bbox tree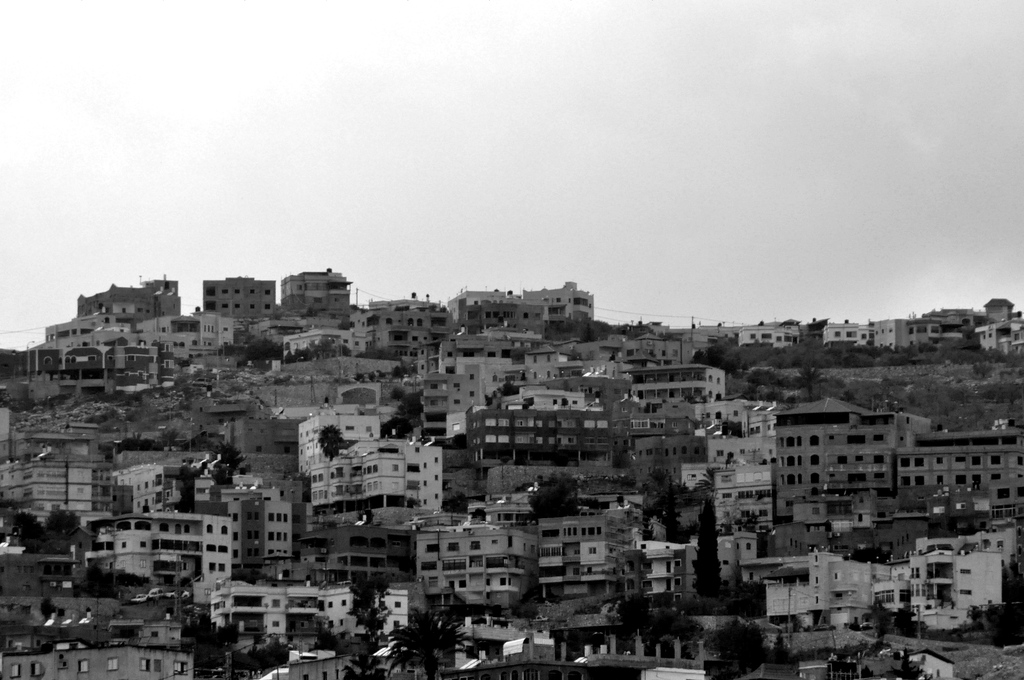
rect(691, 499, 721, 596)
